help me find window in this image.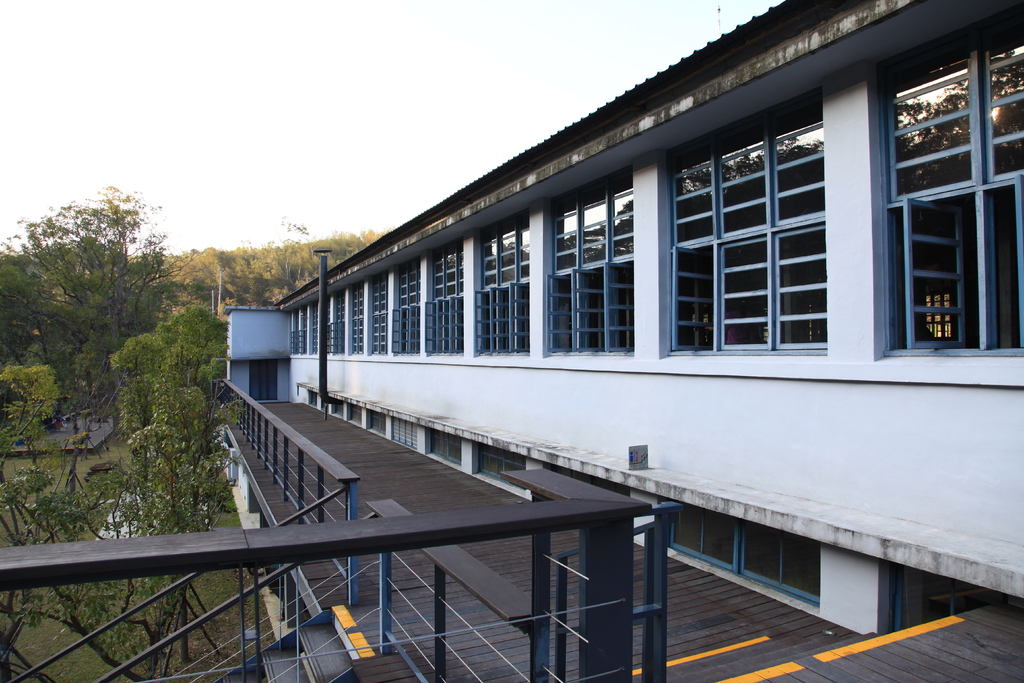
Found it: 348:407:361:425.
